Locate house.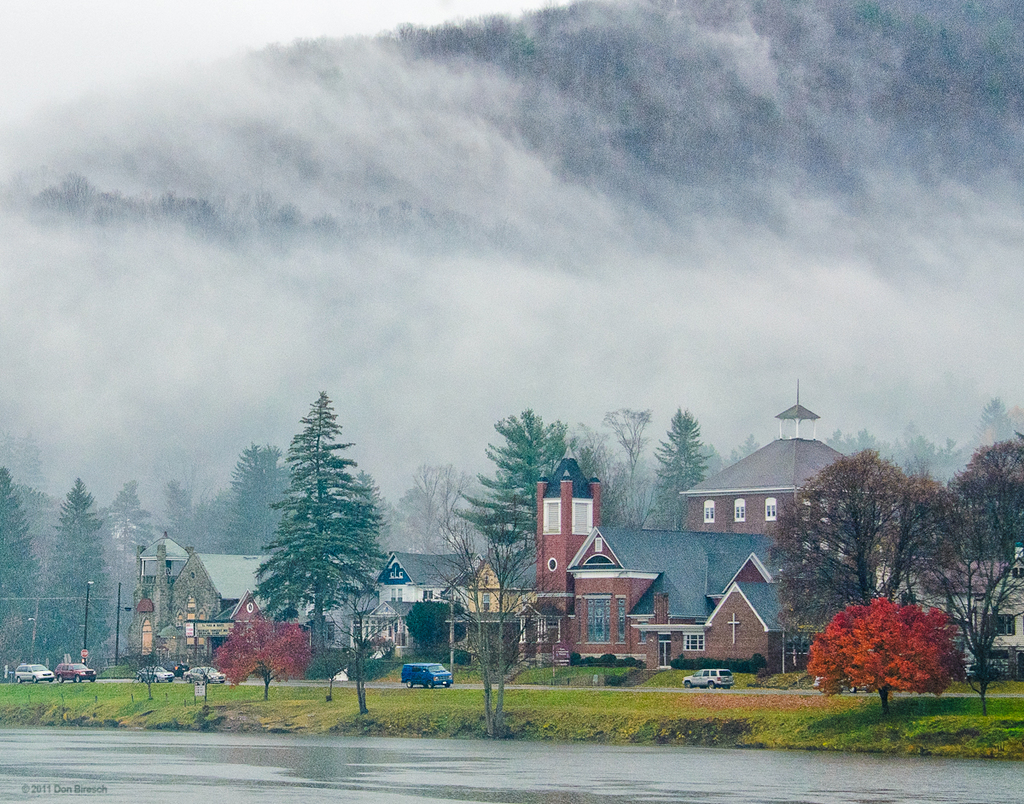
Bounding box: bbox=[856, 547, 940, 676].
